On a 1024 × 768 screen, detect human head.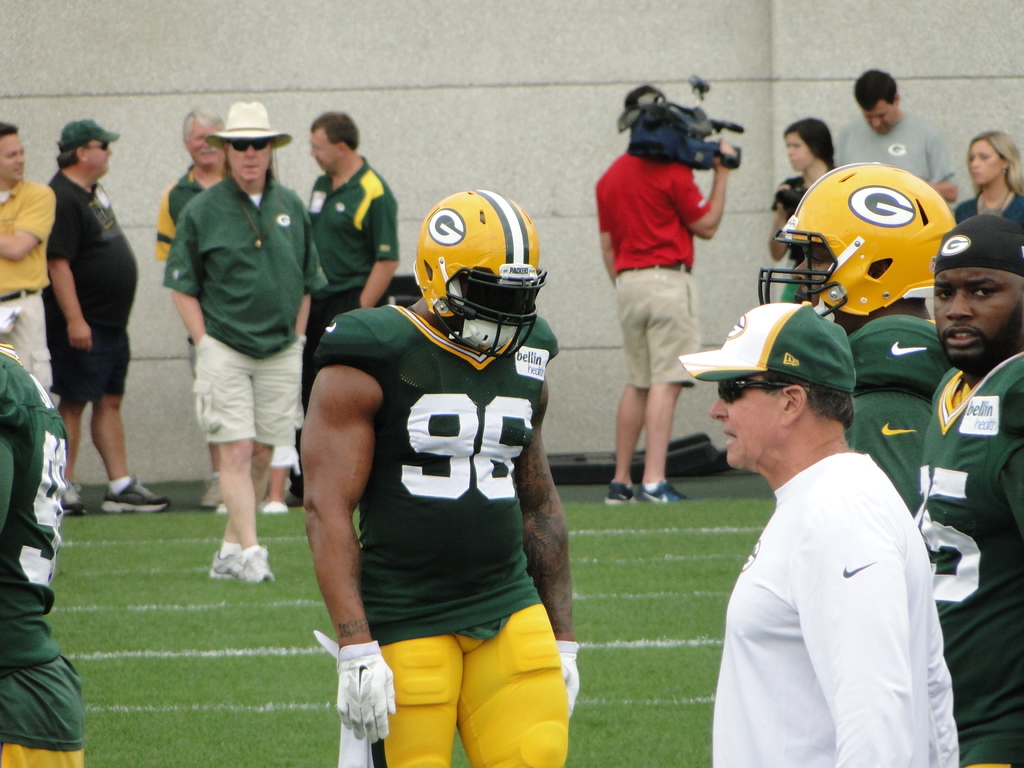
(966,128,1021,188).
